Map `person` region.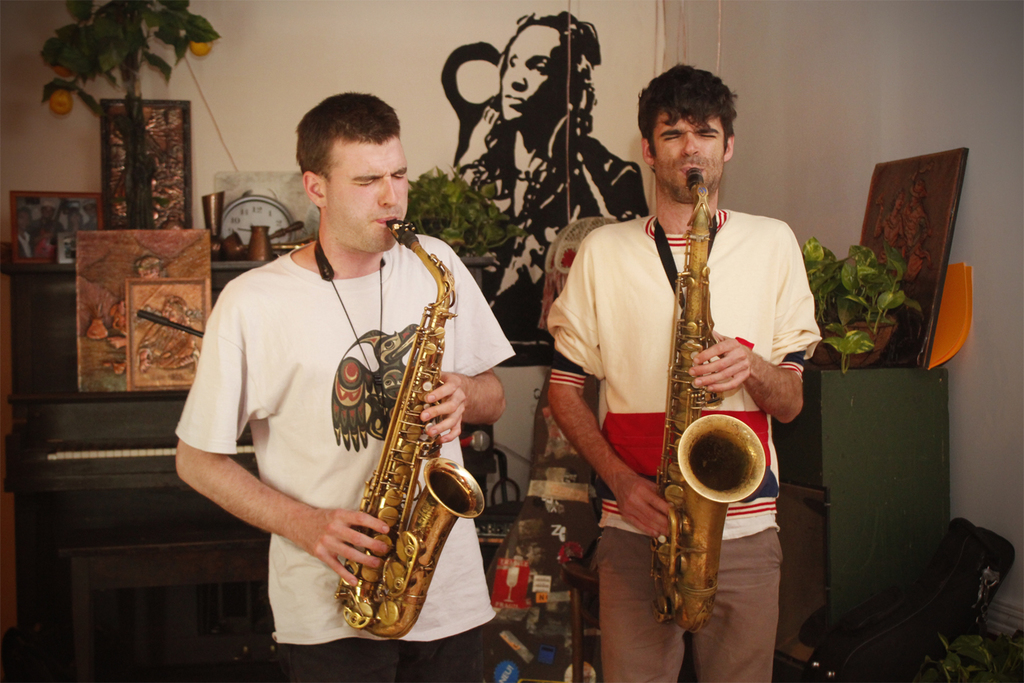
Mapped to 436/17/665/312.
